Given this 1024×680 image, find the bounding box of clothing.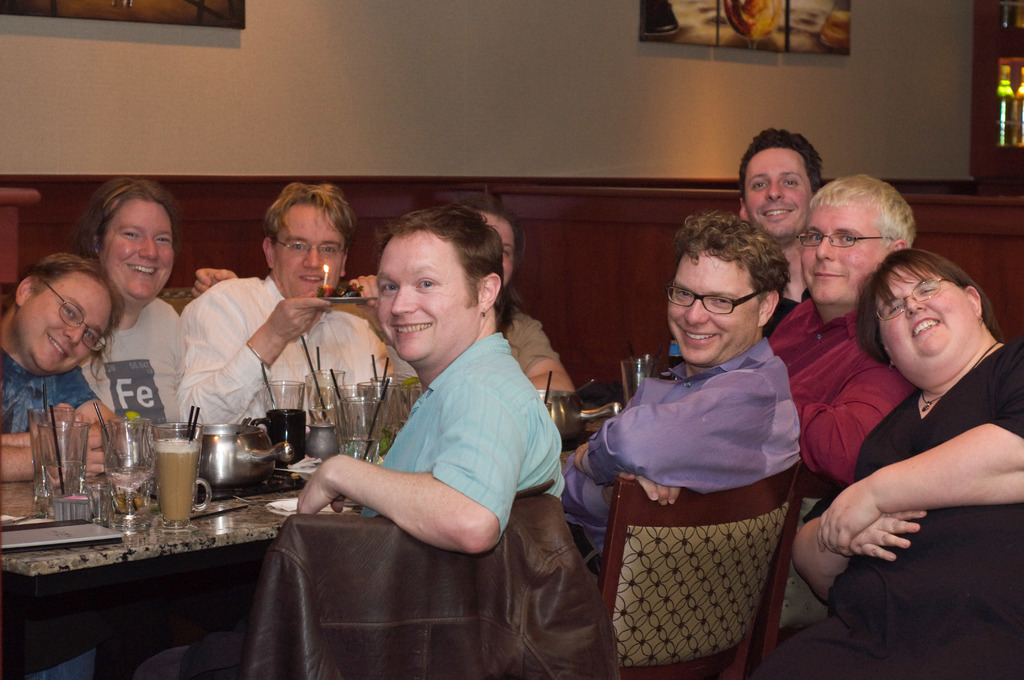
[561, 338, 801, 574].
